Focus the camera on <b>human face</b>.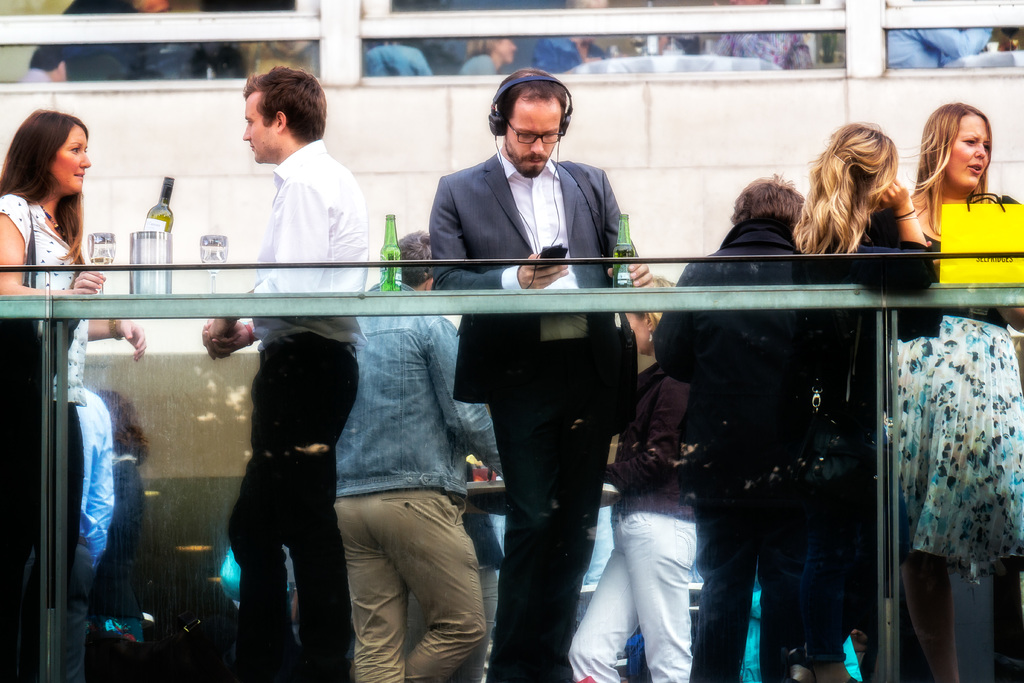
Focus region: box(48, 124, 93, 192).
